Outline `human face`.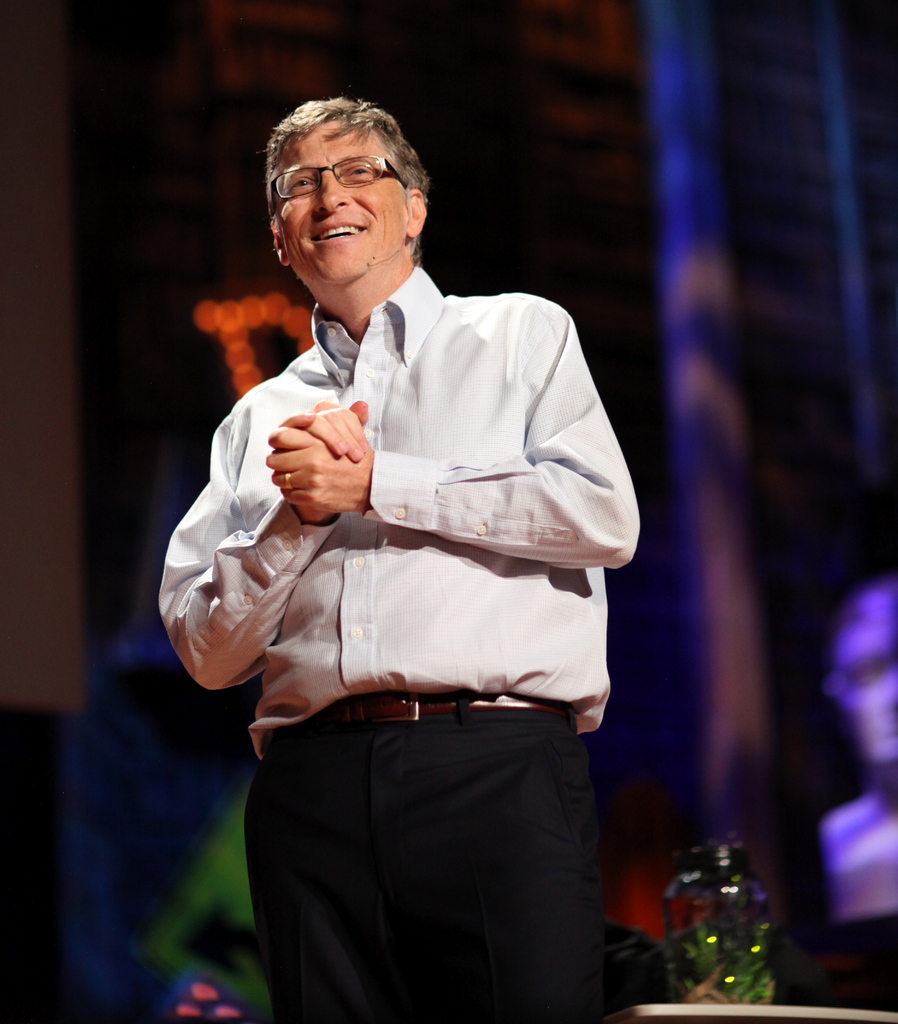
Outline: detection(277, 120, 403, 282).
